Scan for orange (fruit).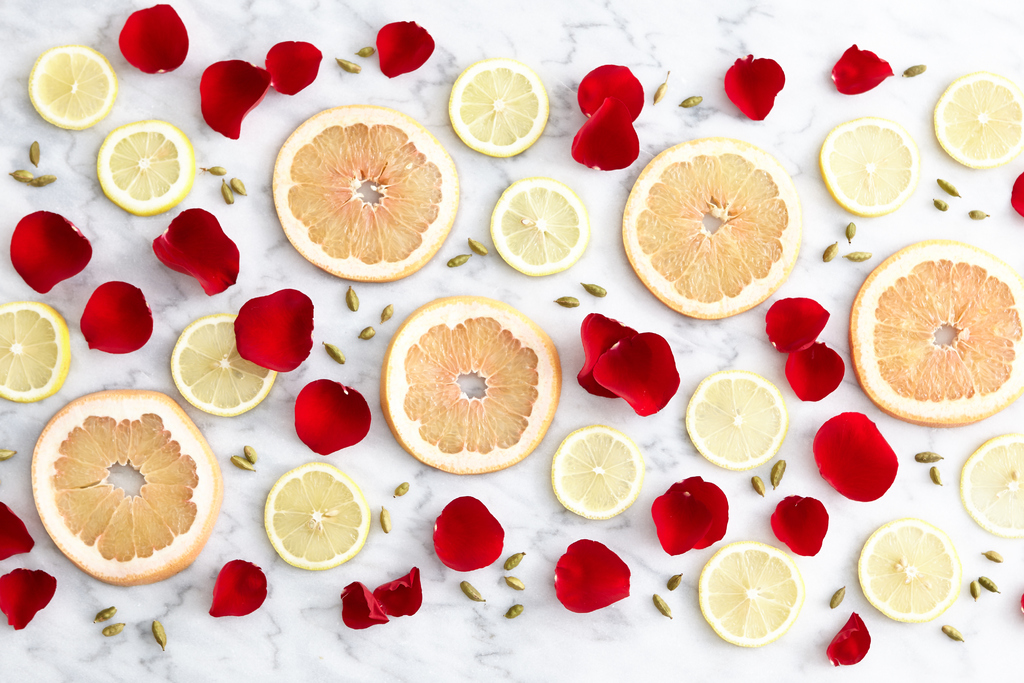
Scan result: {"left": 32, "top": 413, "right": 218, "bottom": 596}.
